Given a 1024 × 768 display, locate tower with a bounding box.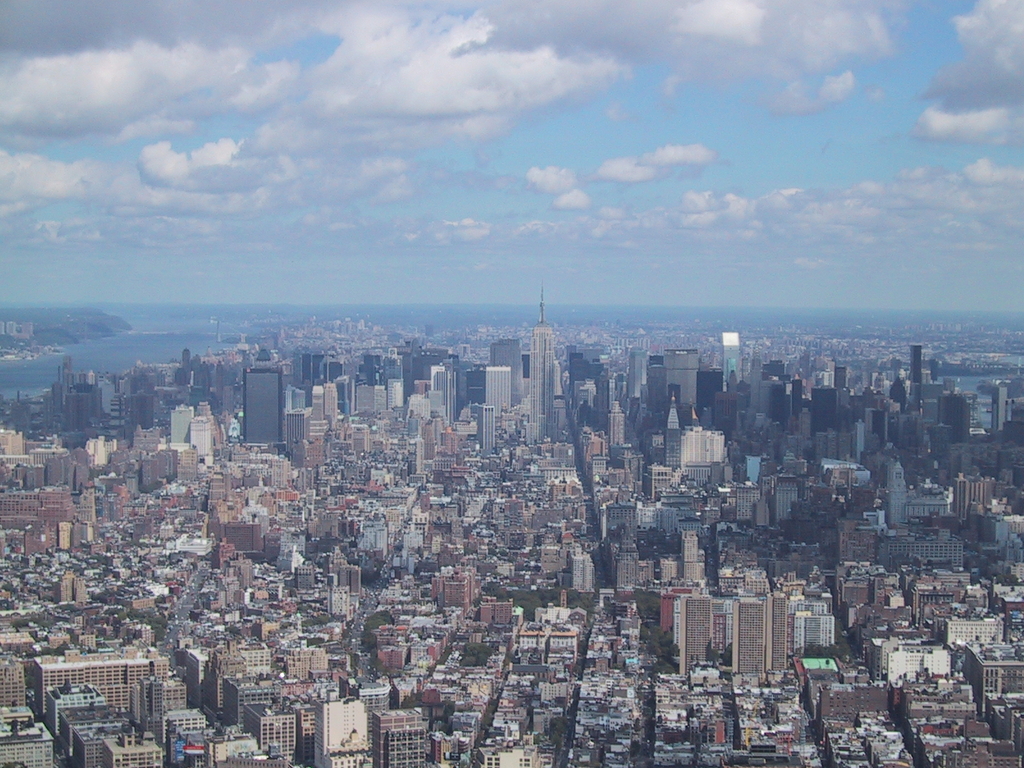
Located: Rect(366, 705, 432, 767).
